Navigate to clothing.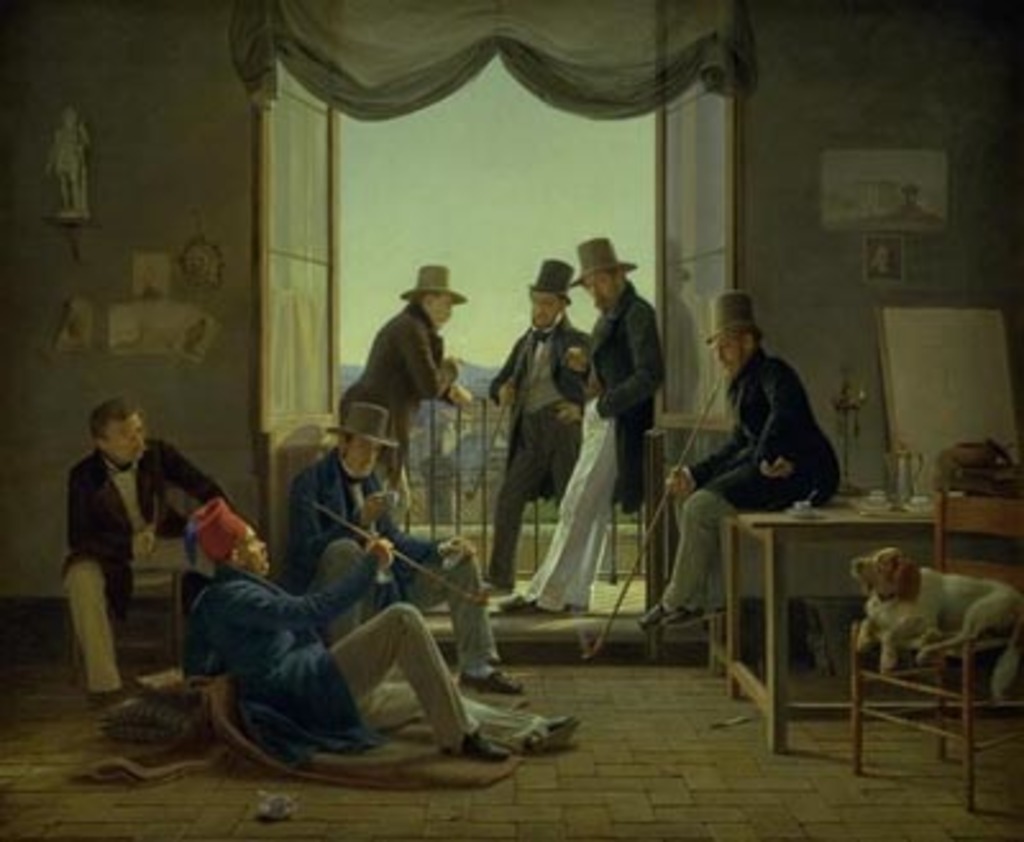
Navigation target: bbox(320, 466, 448, 729).
